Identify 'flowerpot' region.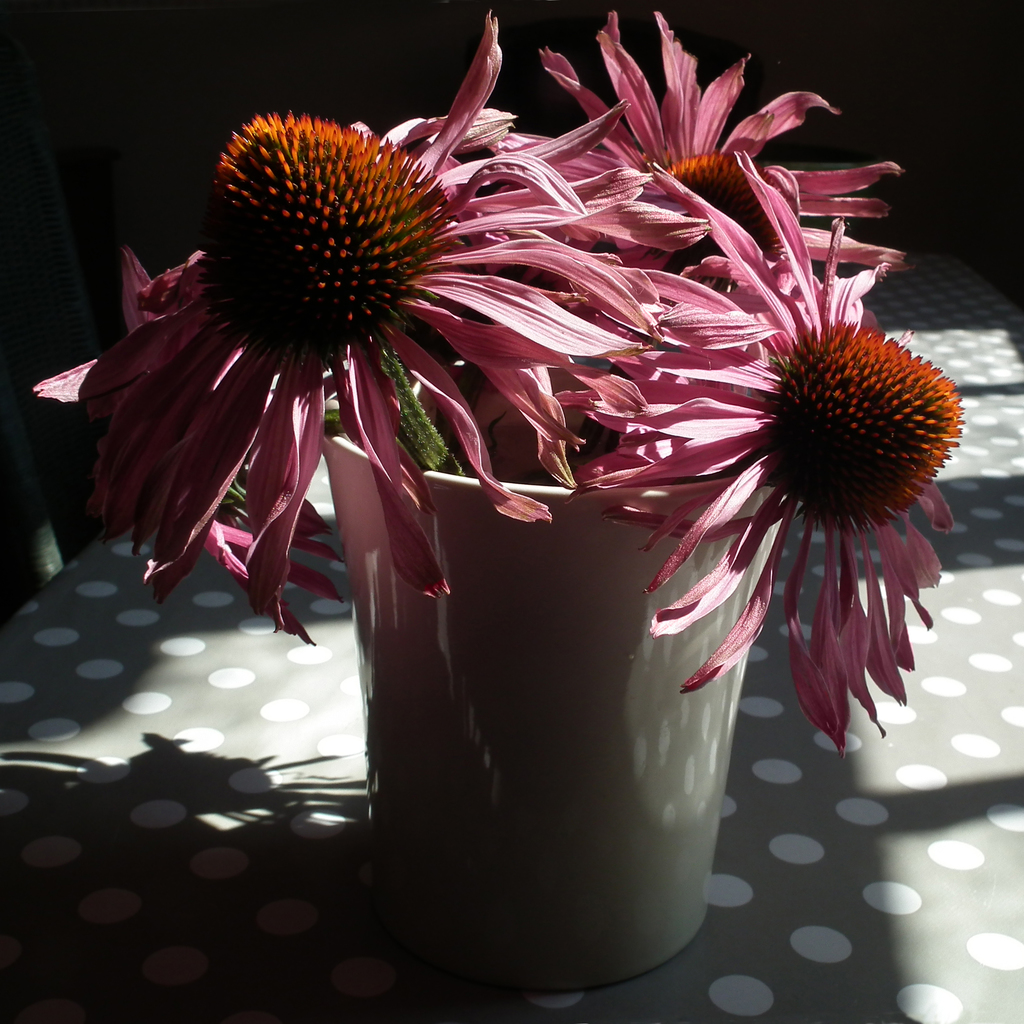
Region: <region>365, 393, 761, 1008</region>.
